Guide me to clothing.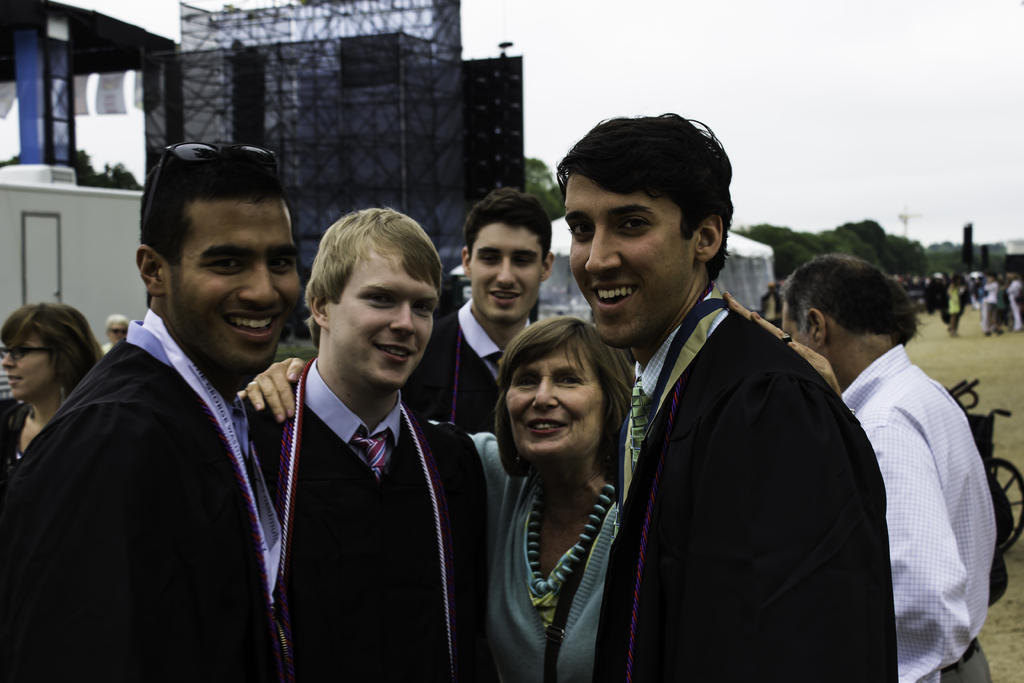
Guidance: {"left": 244, "top": 360, "right": 484, "bottom": 682}.
